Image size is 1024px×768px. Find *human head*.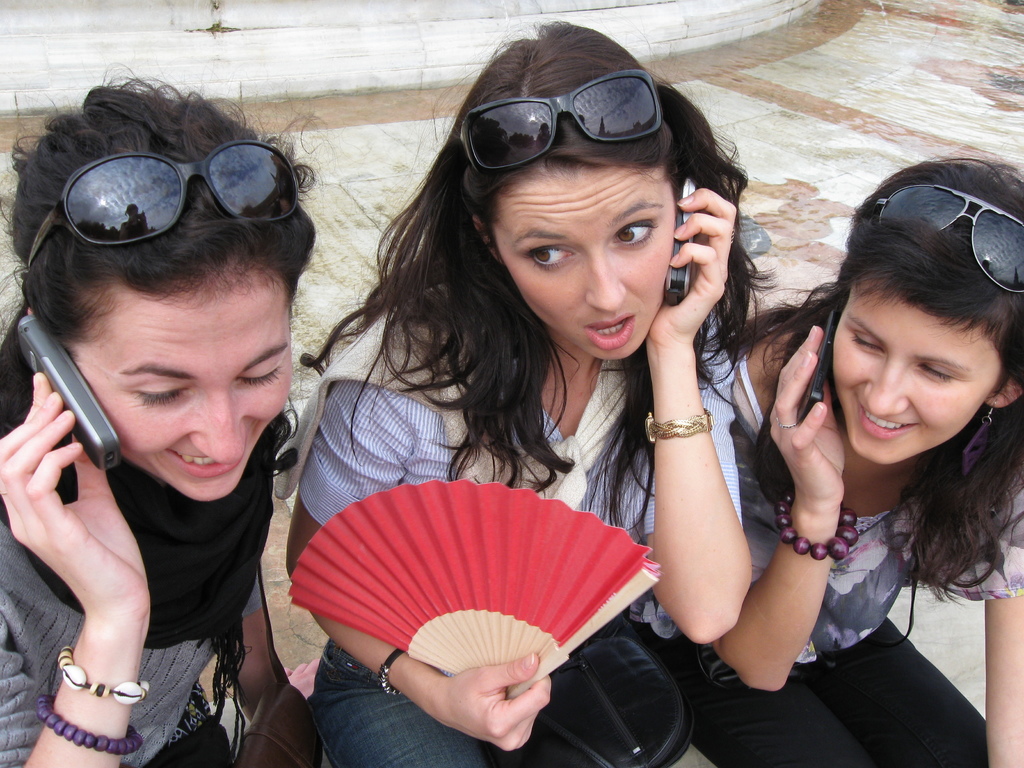
{"x1": 812, "y1": 158, "x2": 1011, "y2": 465}.
